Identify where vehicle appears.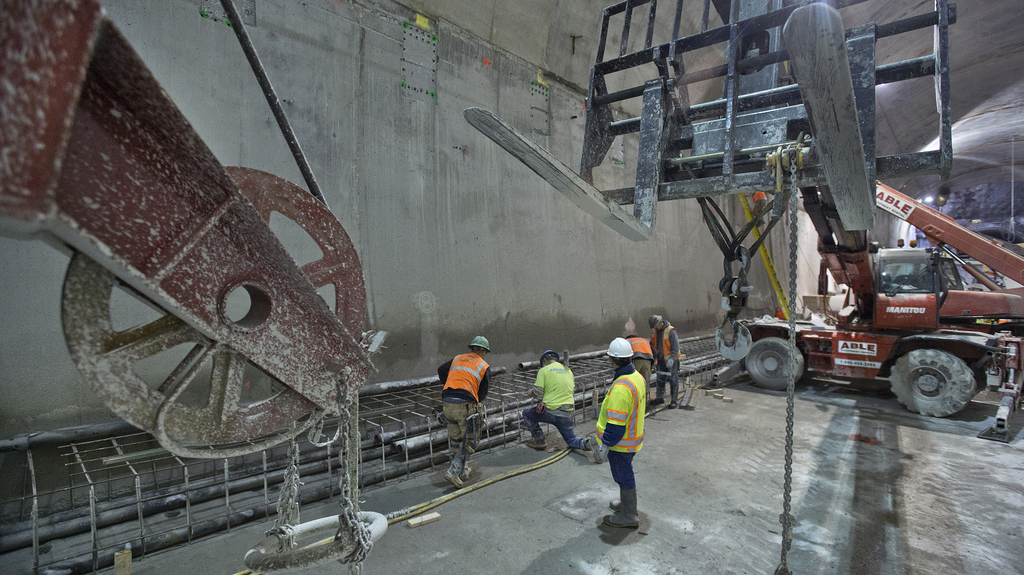
Appears at <region>734, 223, 1004, 406</region>.
